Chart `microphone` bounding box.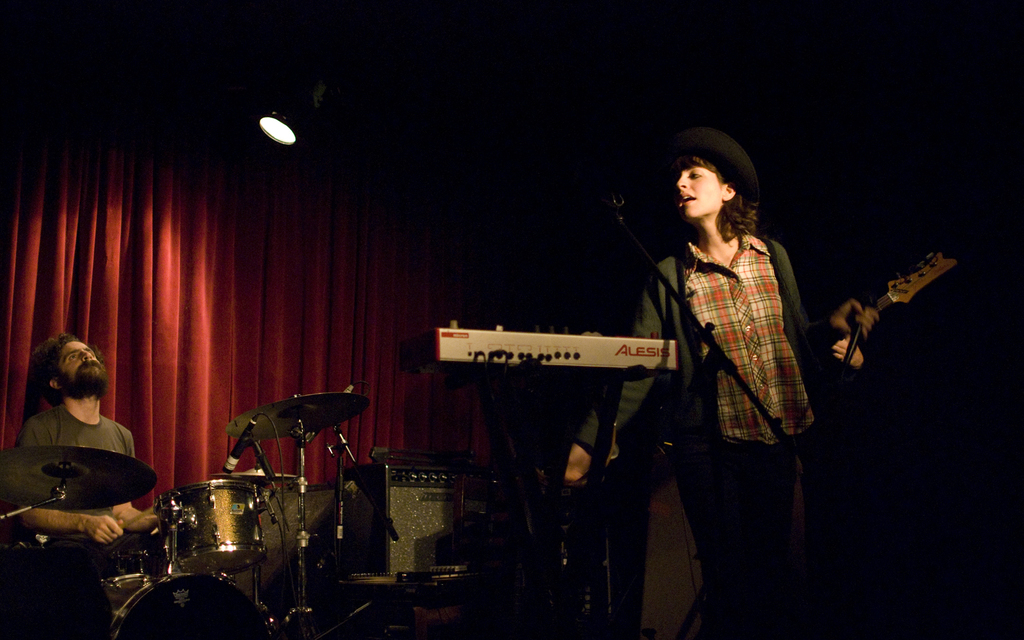
Charted: bbox=[214, 403, 261, 483].
